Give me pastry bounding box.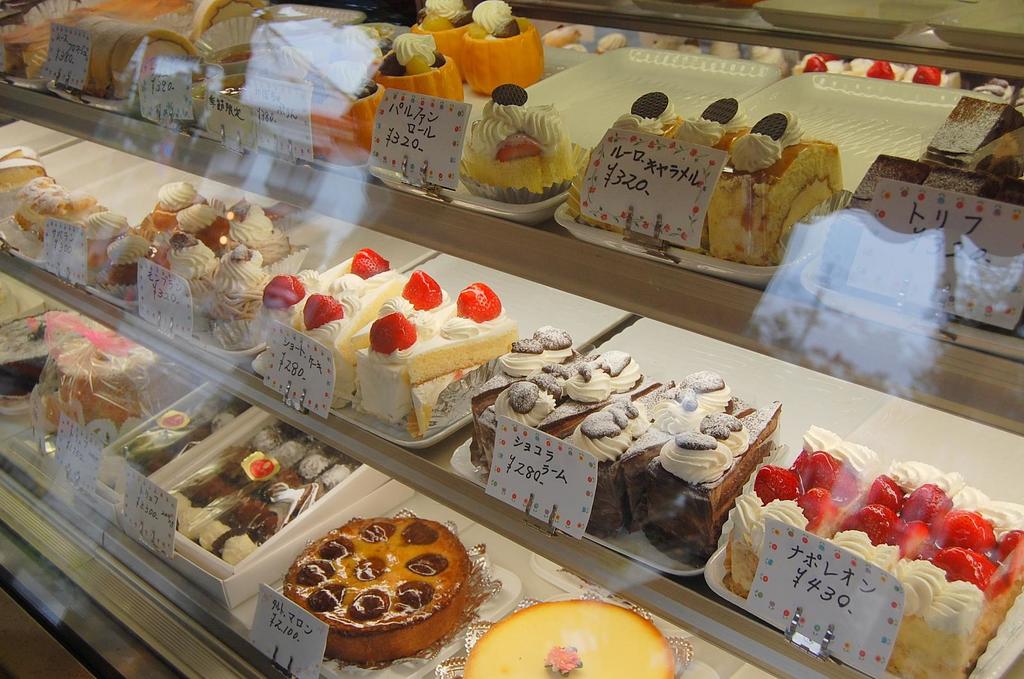
[left=250, top=255, right=359, bottom=333].
